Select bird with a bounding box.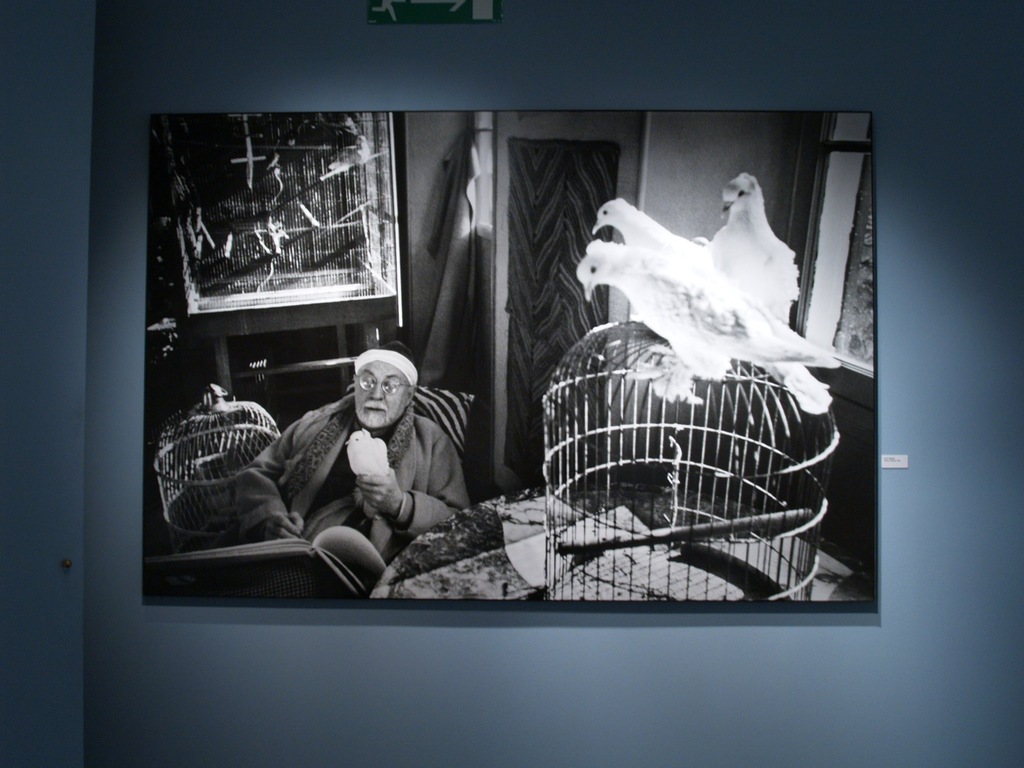
left=692, top=172, right=800, bottom=326.
